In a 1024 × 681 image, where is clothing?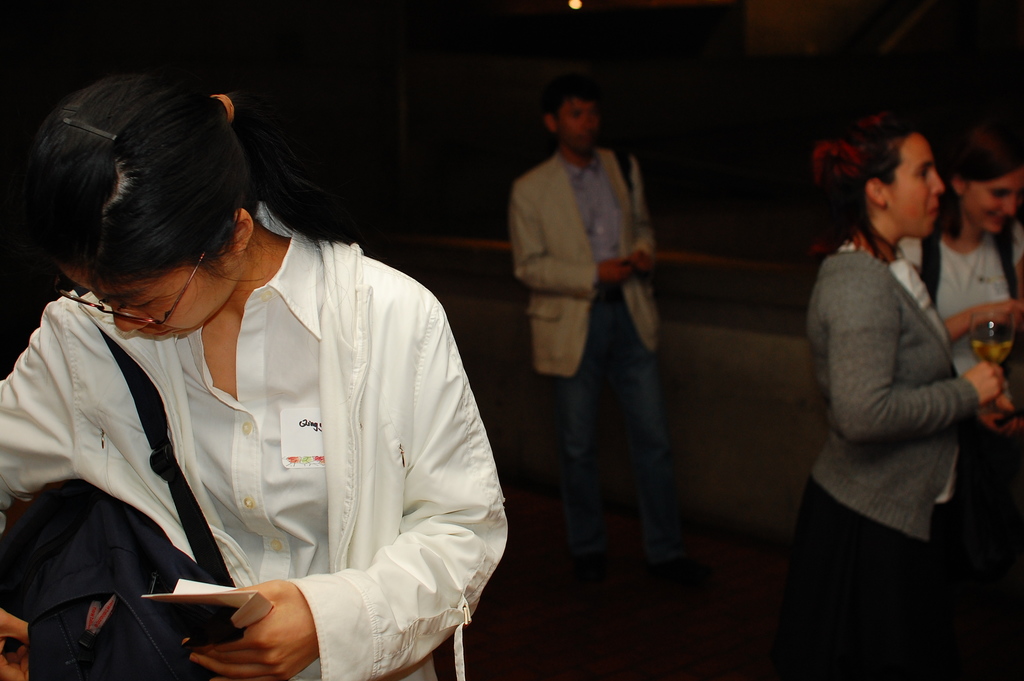
box(506, 147, 669, 518).
